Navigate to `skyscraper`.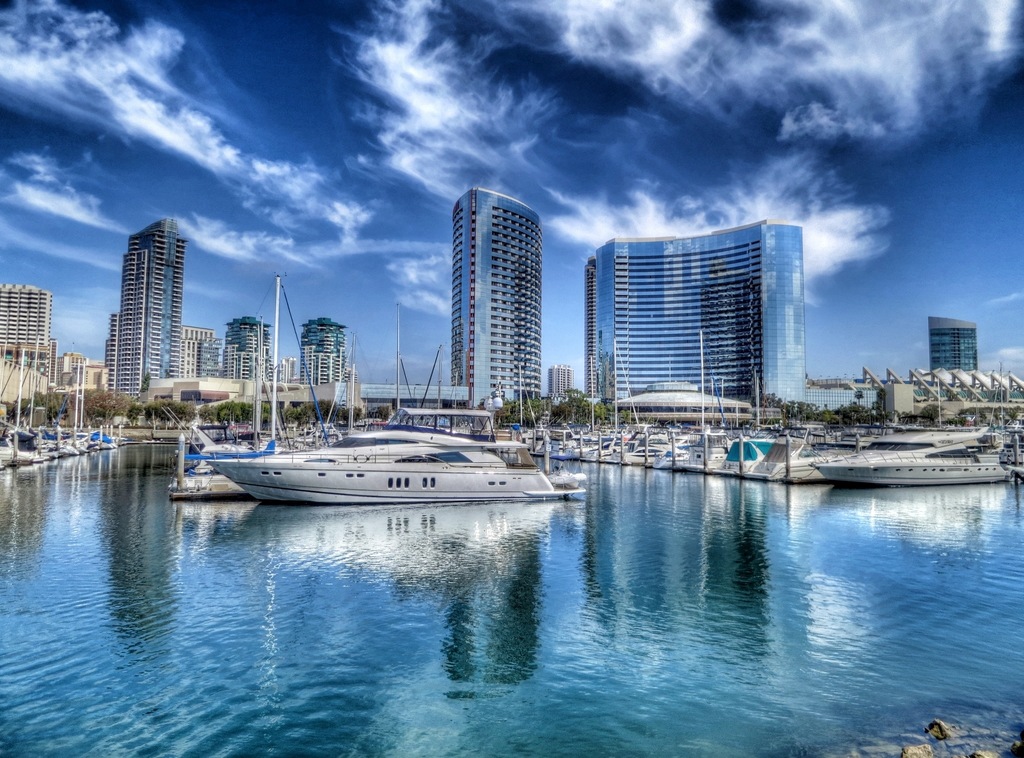
Navigation target: x1=451, y1=187, x2=543, y2=415.
